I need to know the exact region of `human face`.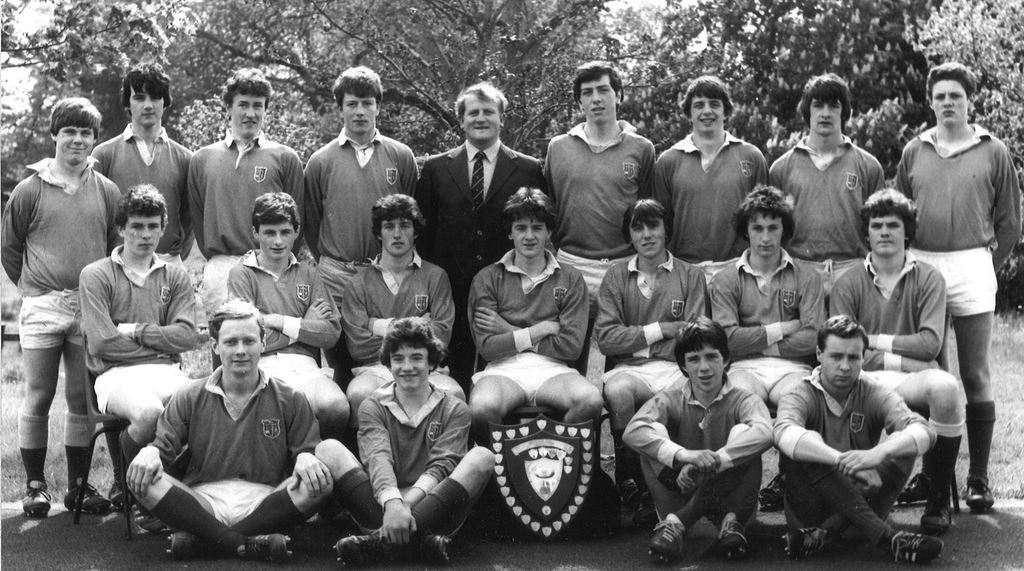
Region: bbox(628, 214, 664, 256).
